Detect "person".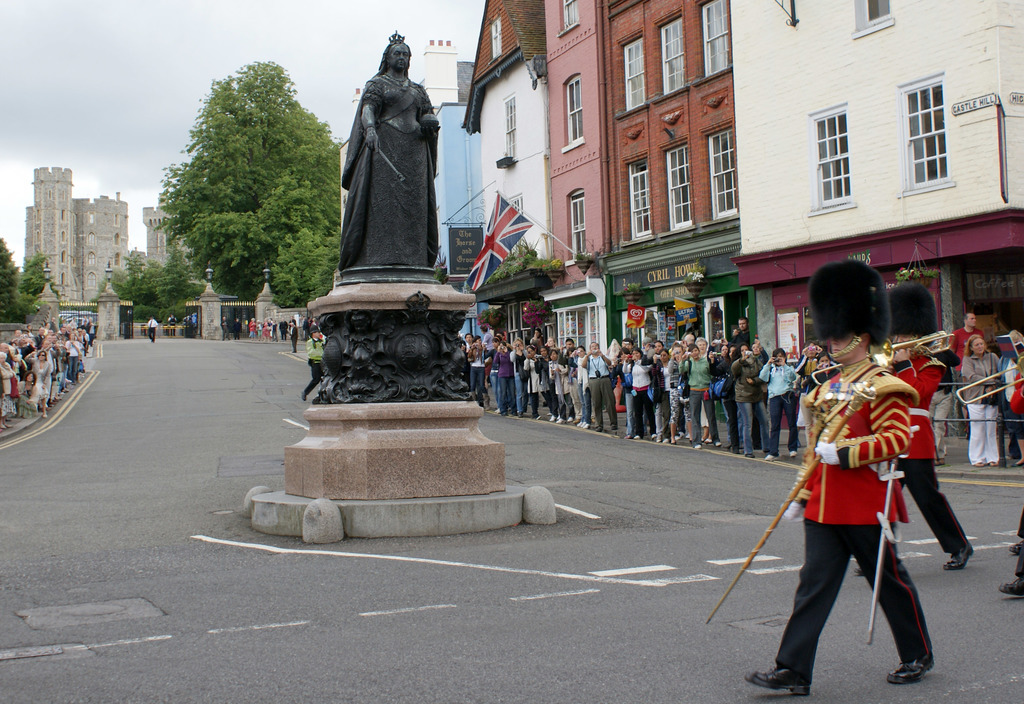
Detected at (x1=619, y1=338, x2=635, y2=348).
